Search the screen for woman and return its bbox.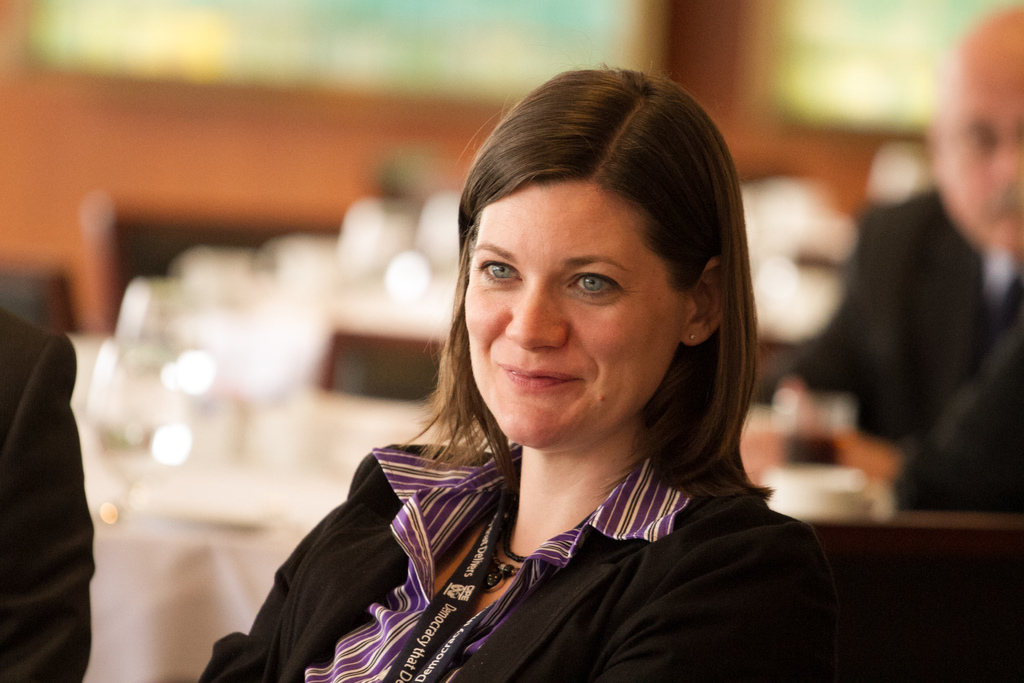
Found: box=[256, 108, 822, 657].
